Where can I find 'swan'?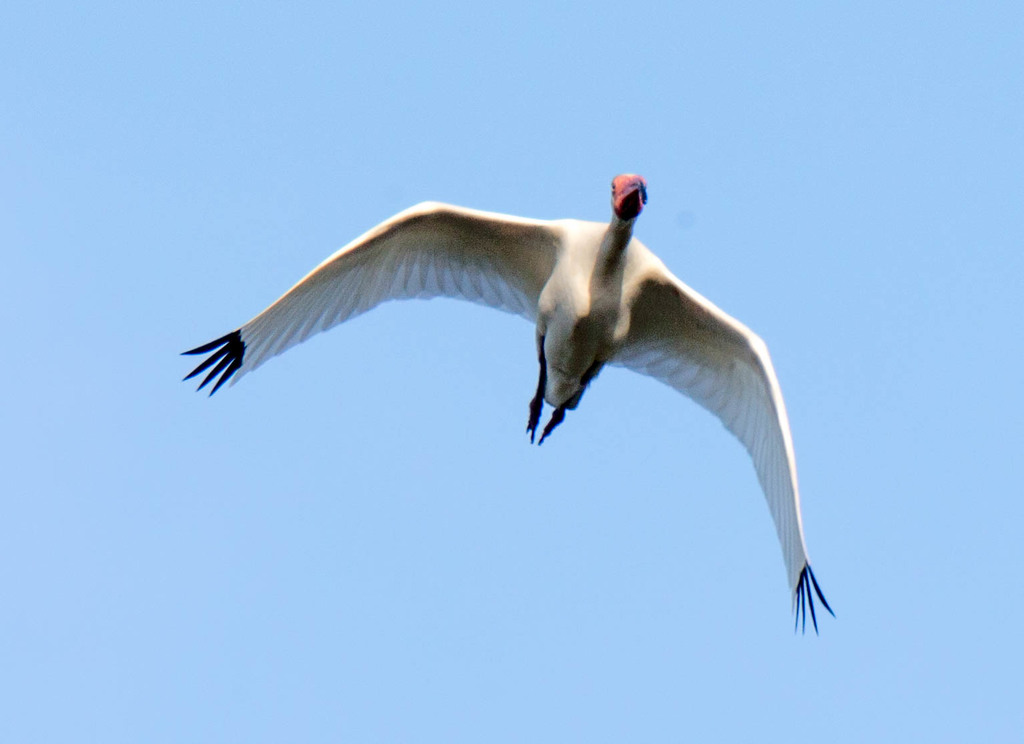
You can find it at [left=190, top=200, right=844, bottom=621].
